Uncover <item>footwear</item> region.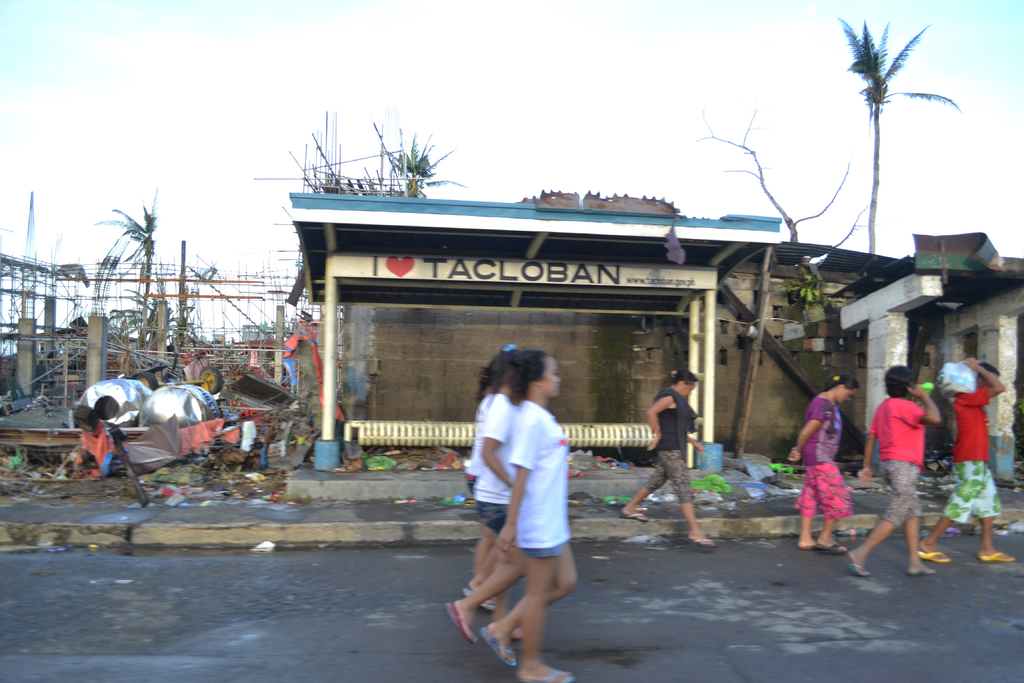
Uncovered: [left=451, top=596, right=481, bottom=646].
